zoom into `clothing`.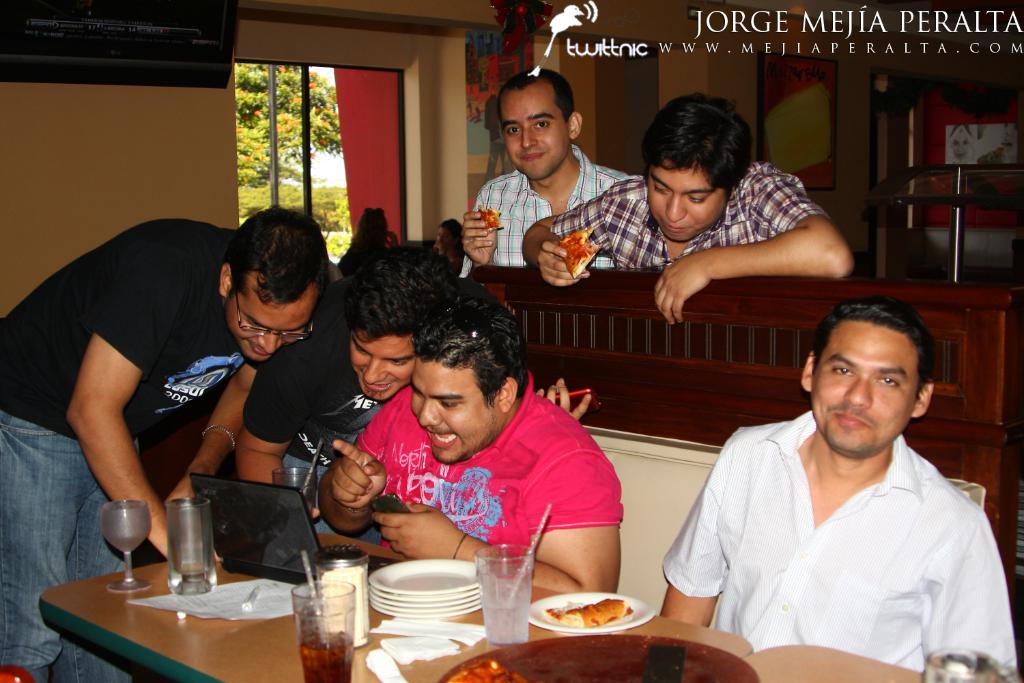
Zoom target: locate(251, 280, 373, 546).
